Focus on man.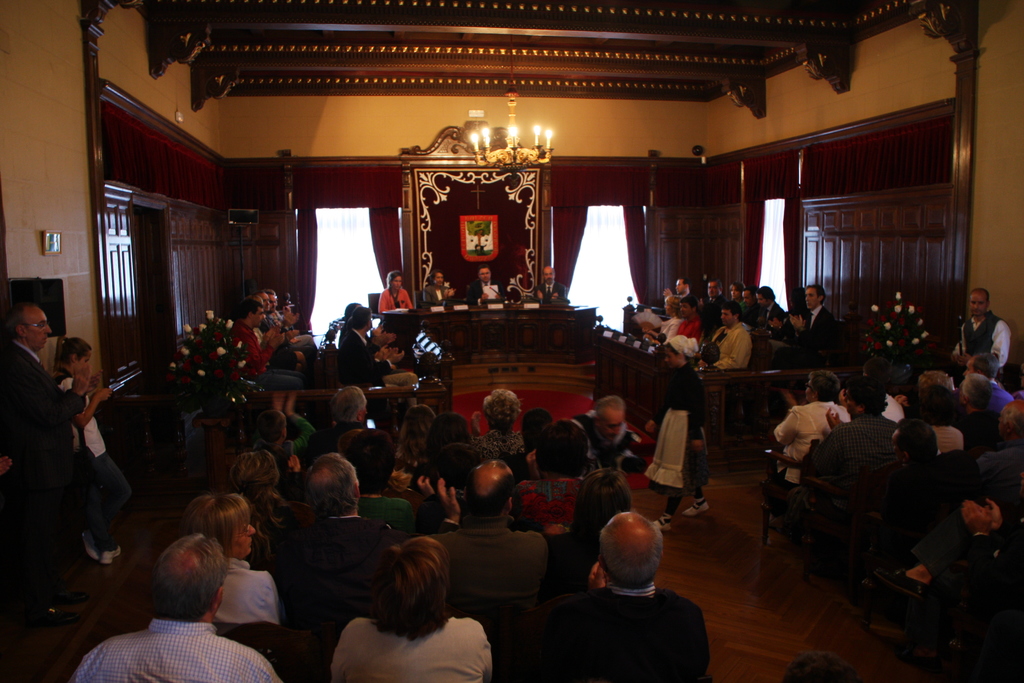
Focused at pyautogui.locateOnScreen(341, 302, 422, 389).
